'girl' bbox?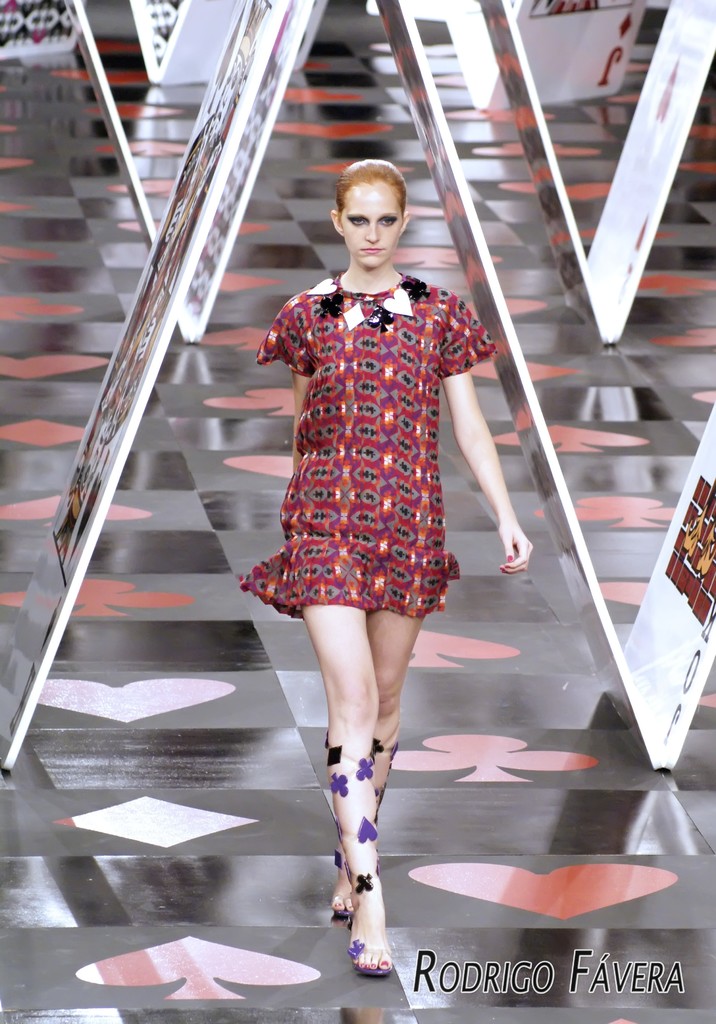
241 161 523 976
